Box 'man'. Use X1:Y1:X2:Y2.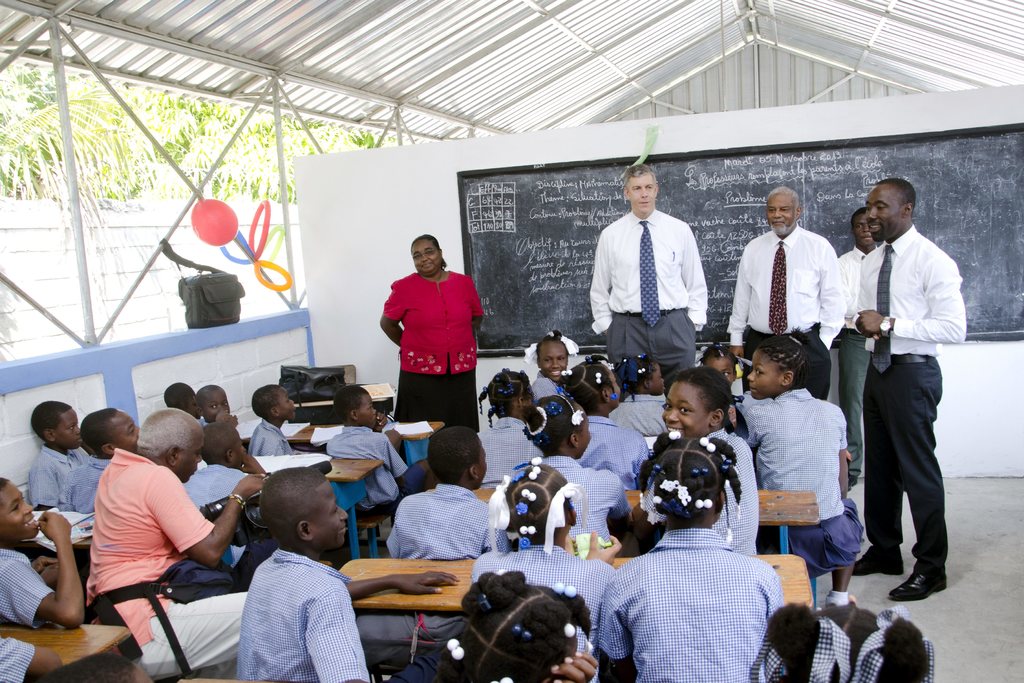
723:183:845:395.
